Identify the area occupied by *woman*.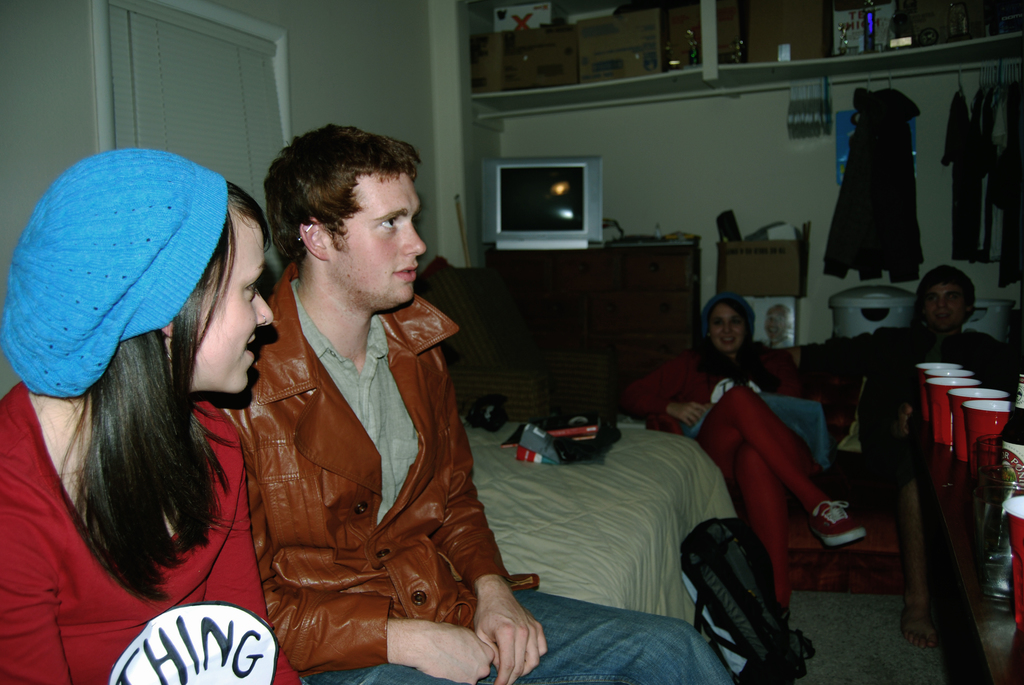
Area: rect(0, 148, 303, 684).
